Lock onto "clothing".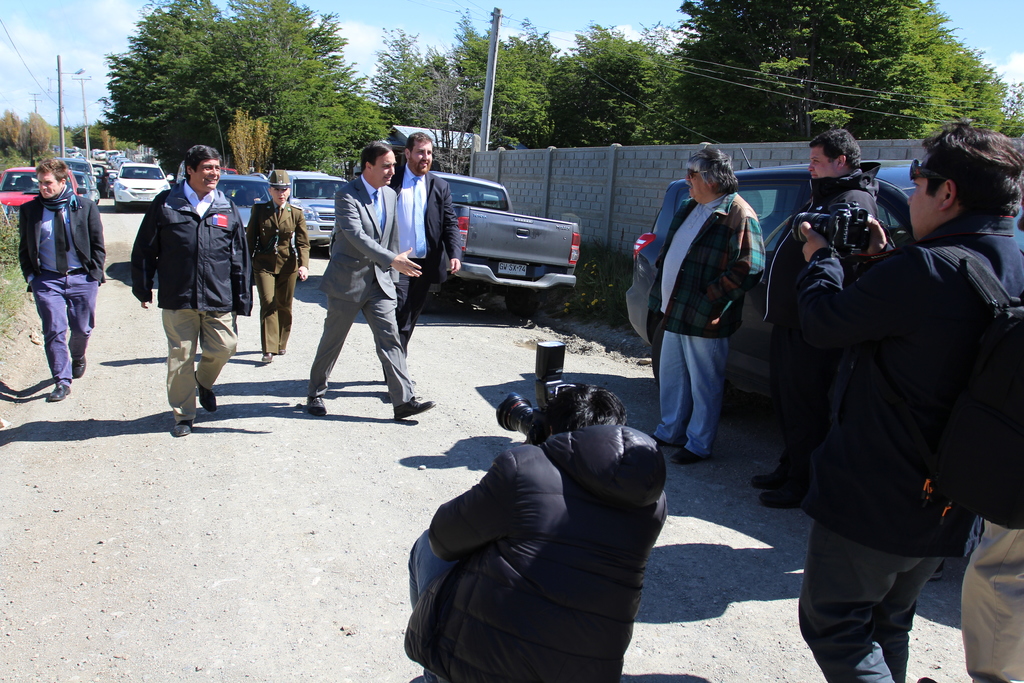
Locked: (780, 215, 1023, 682).
